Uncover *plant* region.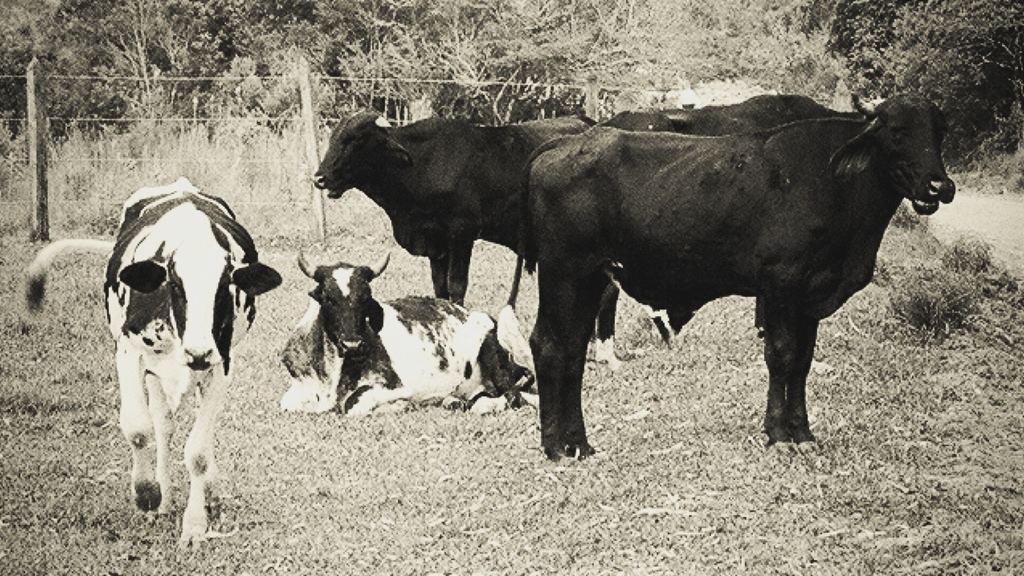
Uncovered: locate(120, 106, 196, 203).
